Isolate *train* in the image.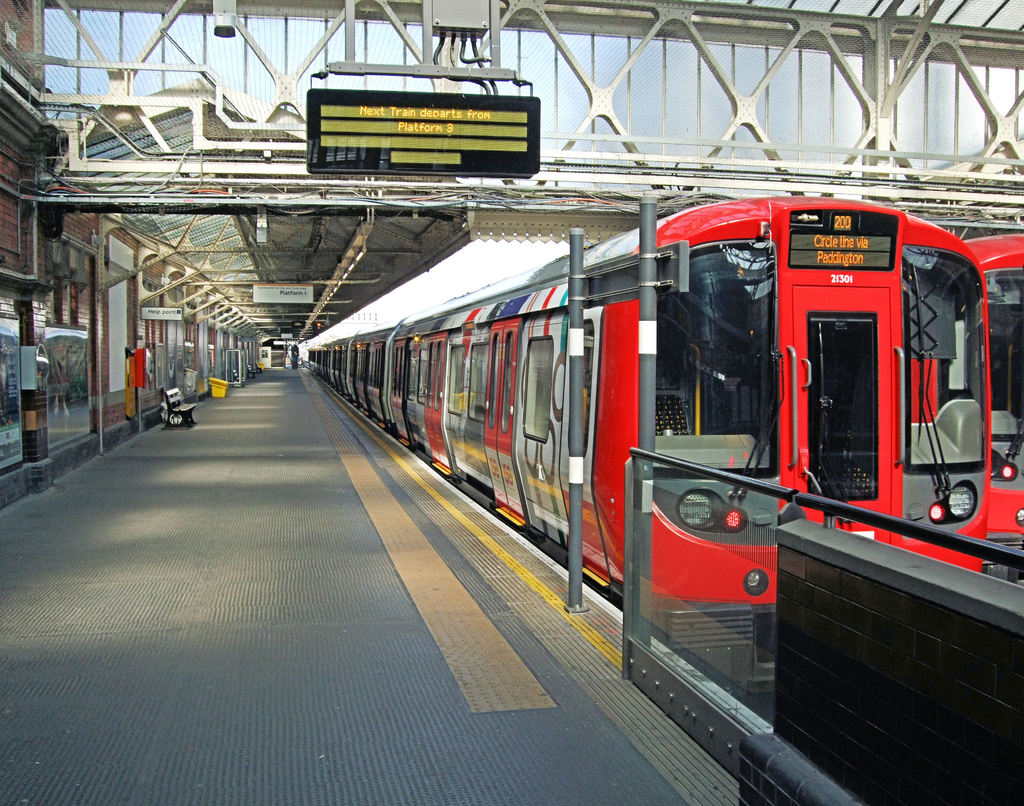
Isolated region: 961 232 1023 572.
